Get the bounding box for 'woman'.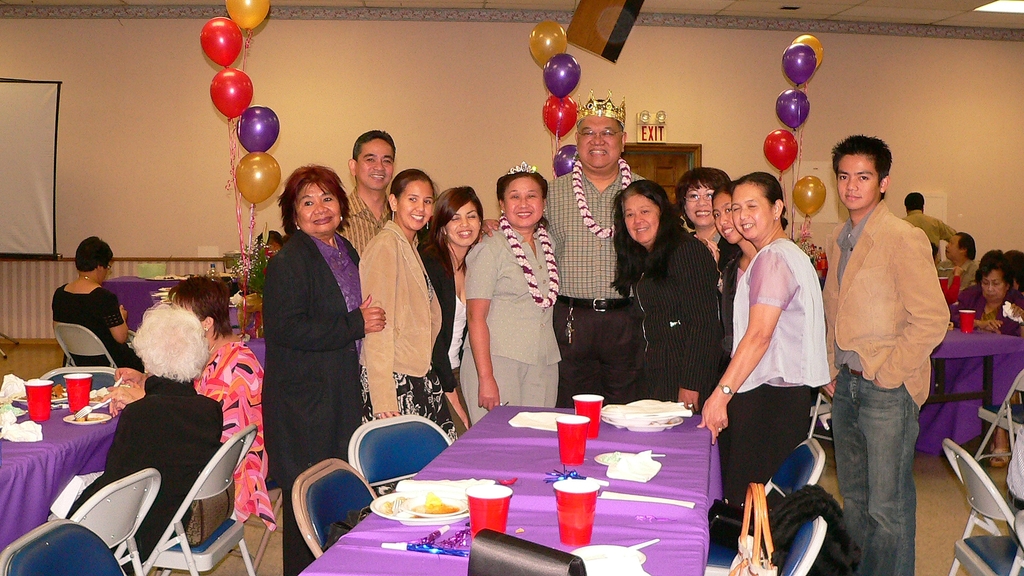
(left=168, top=271, right=277, bottom=536).
